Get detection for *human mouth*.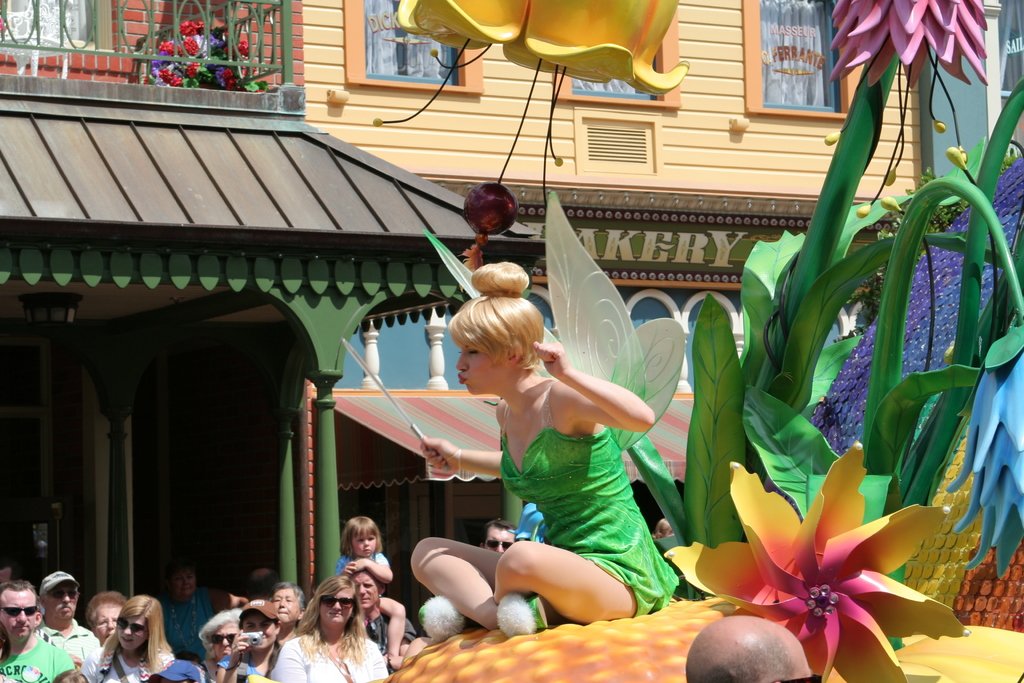
Detection: [left=61, top=604, right=70, bottom=614].
